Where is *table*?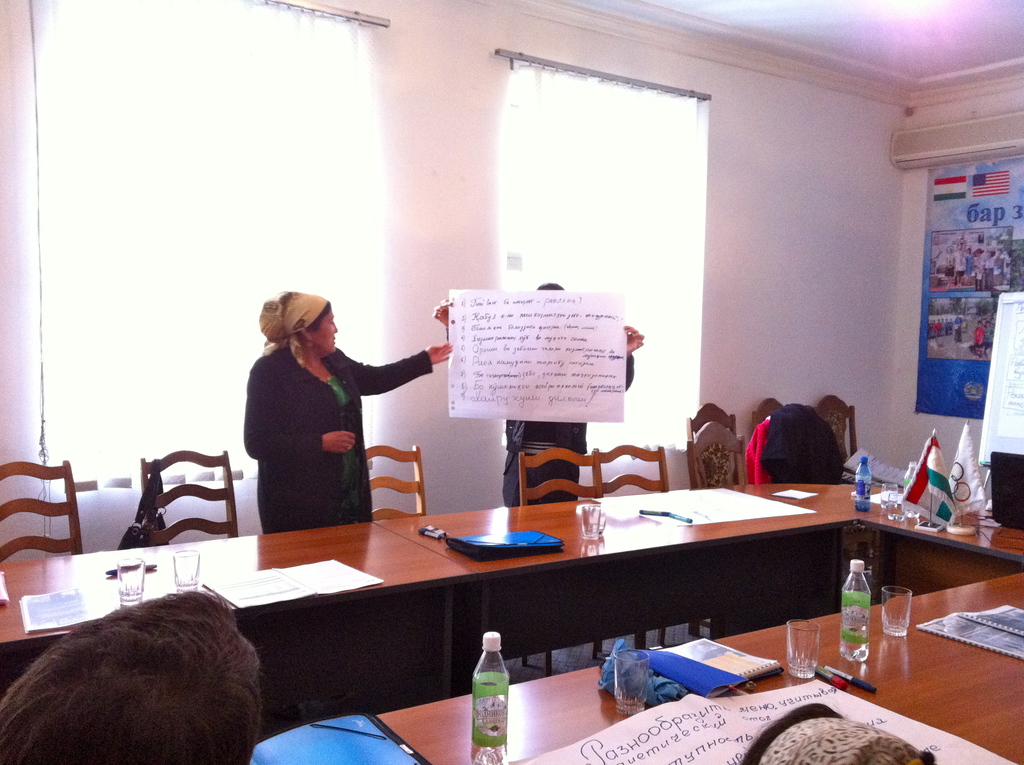
386 479 859 615.
